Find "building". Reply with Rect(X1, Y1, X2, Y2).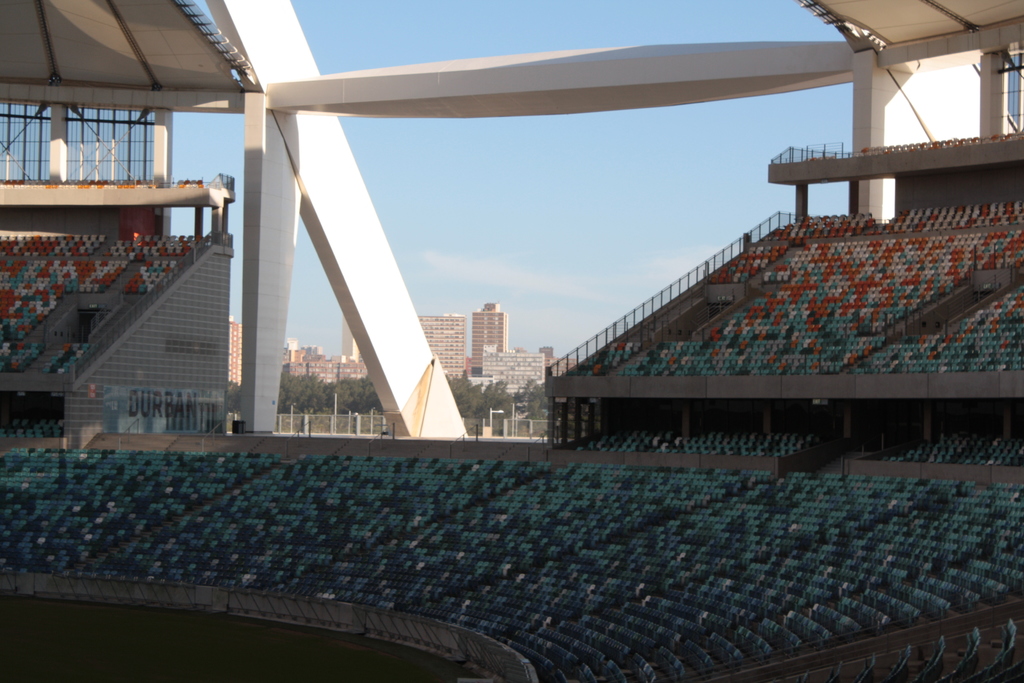
Rect(468, 374, 499, 391).
